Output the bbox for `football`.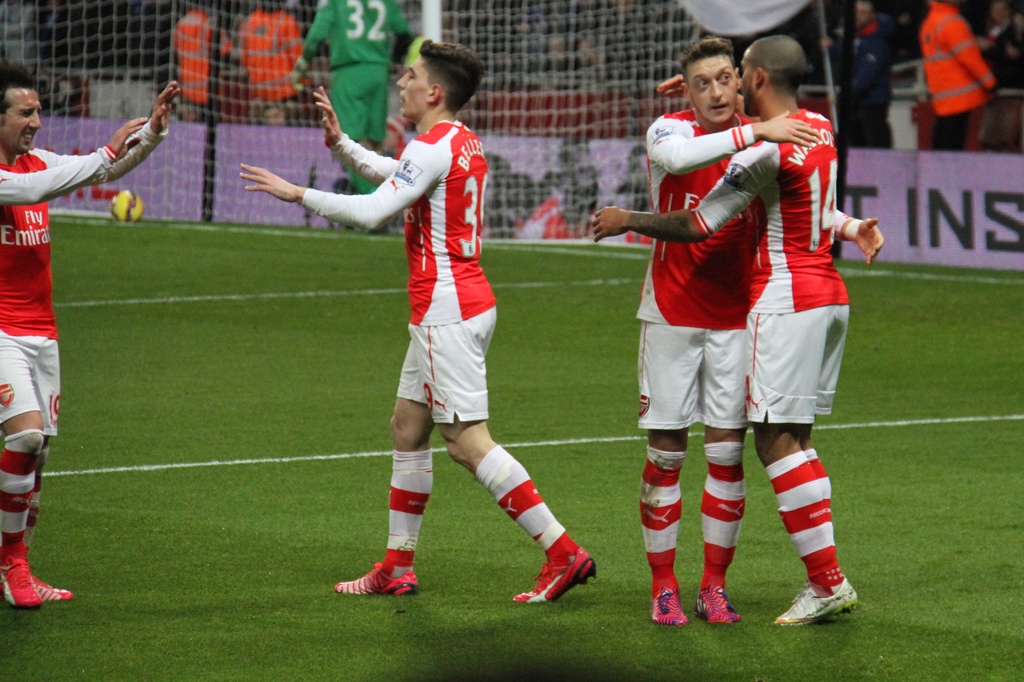
region(111, 186, 152, 223).
